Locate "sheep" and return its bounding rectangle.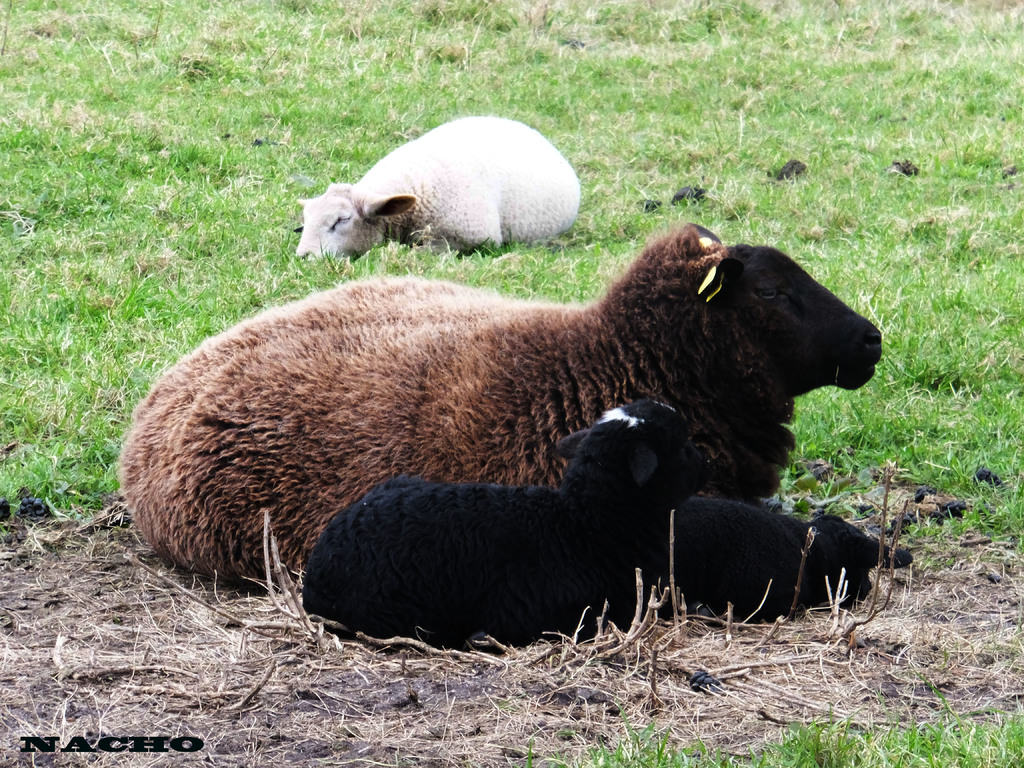
detection(305, 404, 715, 642).
